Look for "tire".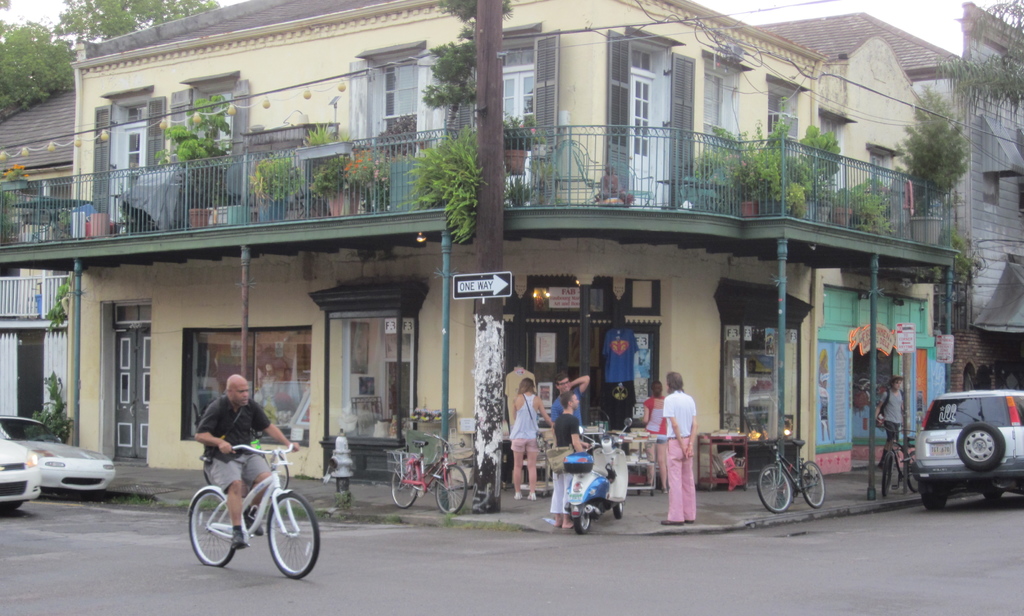
Found: l=800, t=461, r=824, b=507.
